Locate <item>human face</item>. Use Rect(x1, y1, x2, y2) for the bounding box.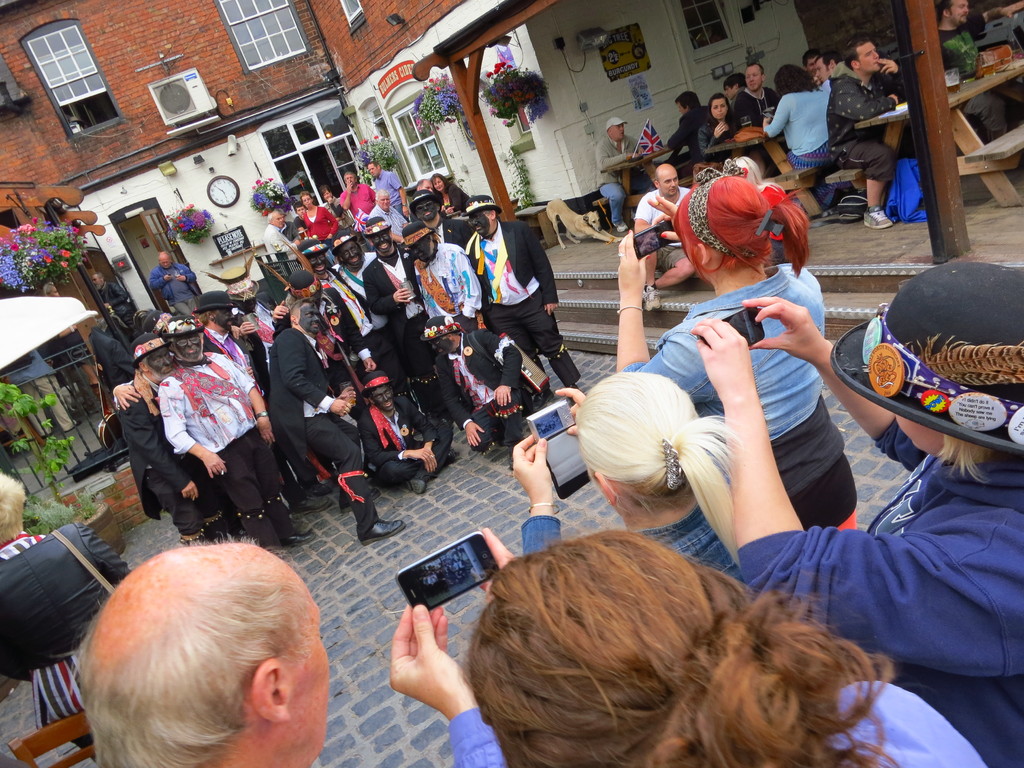
Rect(274, 215, 283, 227).
